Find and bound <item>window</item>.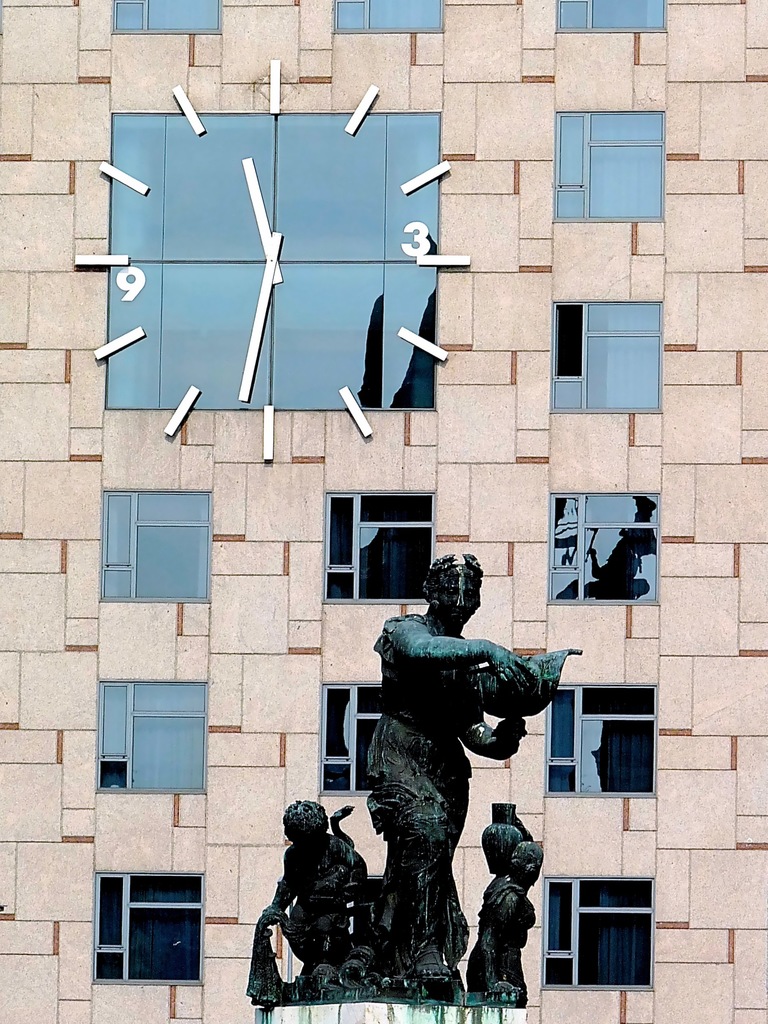
Bound: rect(553, 102, 668, 221).
